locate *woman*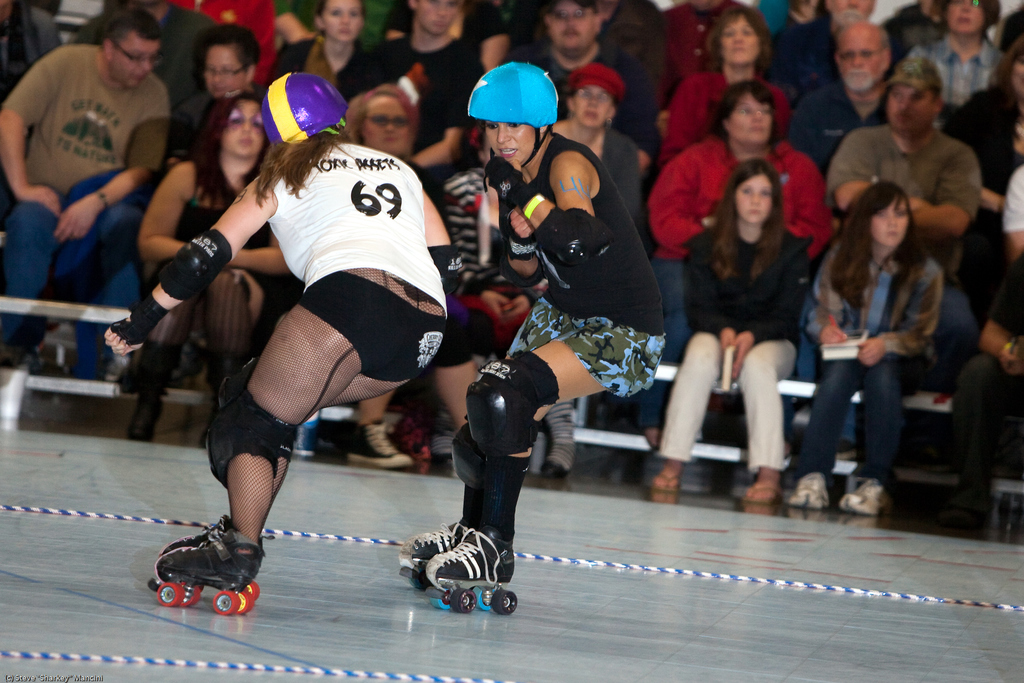
<box>169,22,269,164</box>
